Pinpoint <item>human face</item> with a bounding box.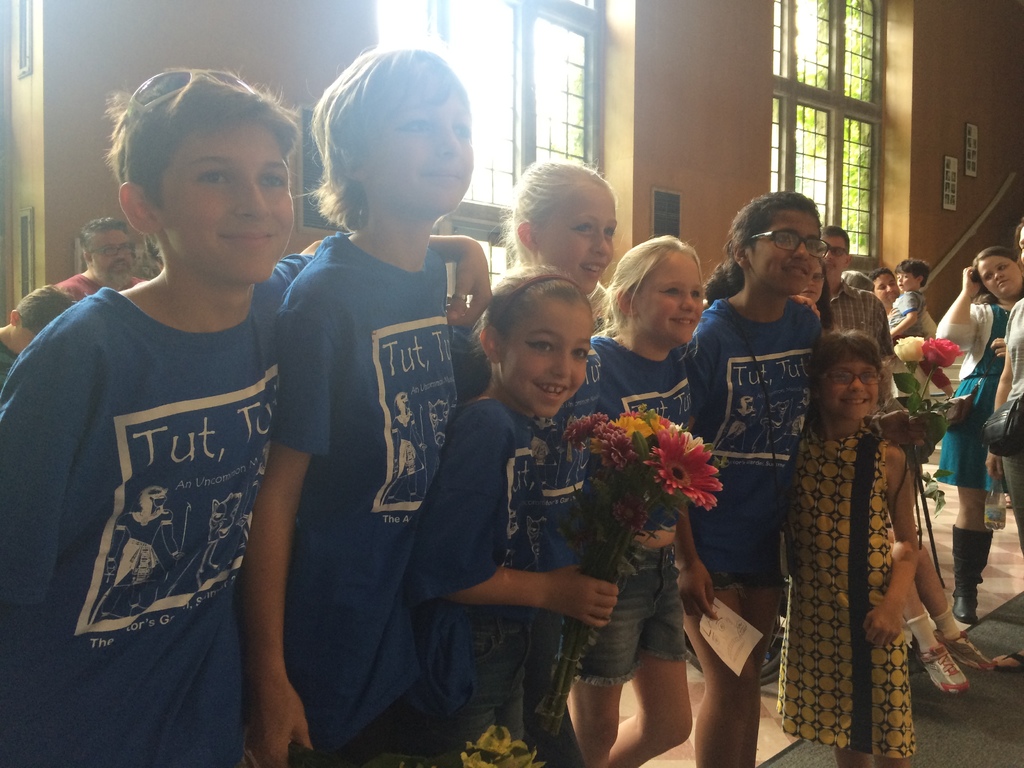
[x1=893, y1=267, x2=916, y2=296].
